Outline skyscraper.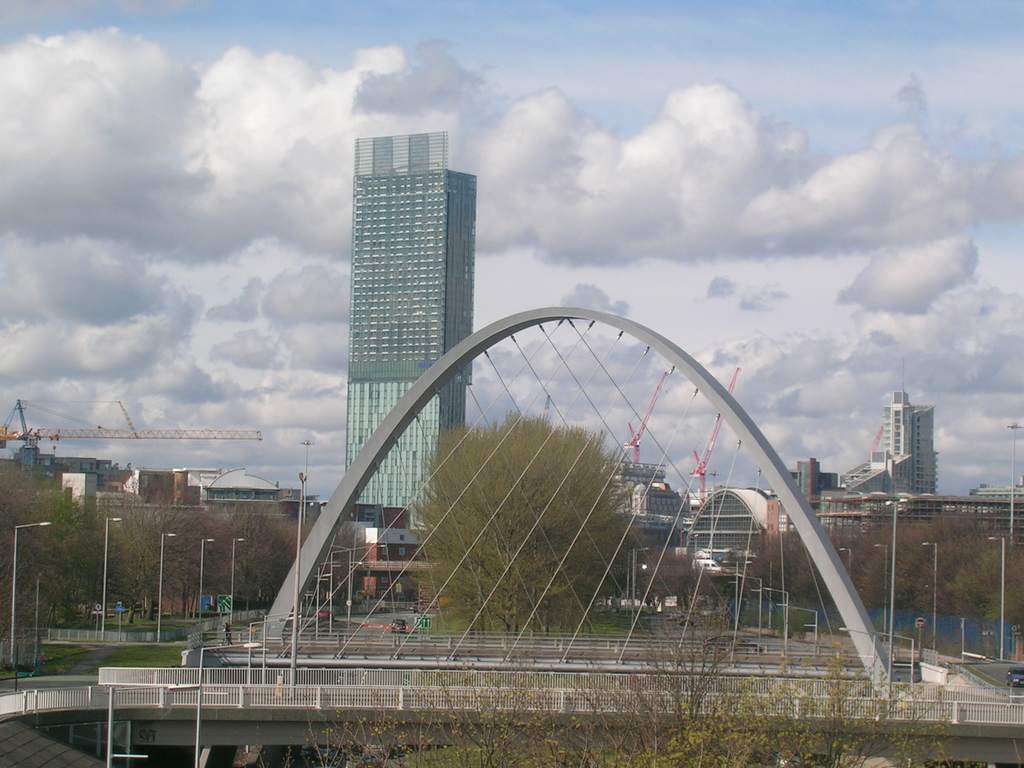
Outline: Rect(879, 357, 952, 516).
